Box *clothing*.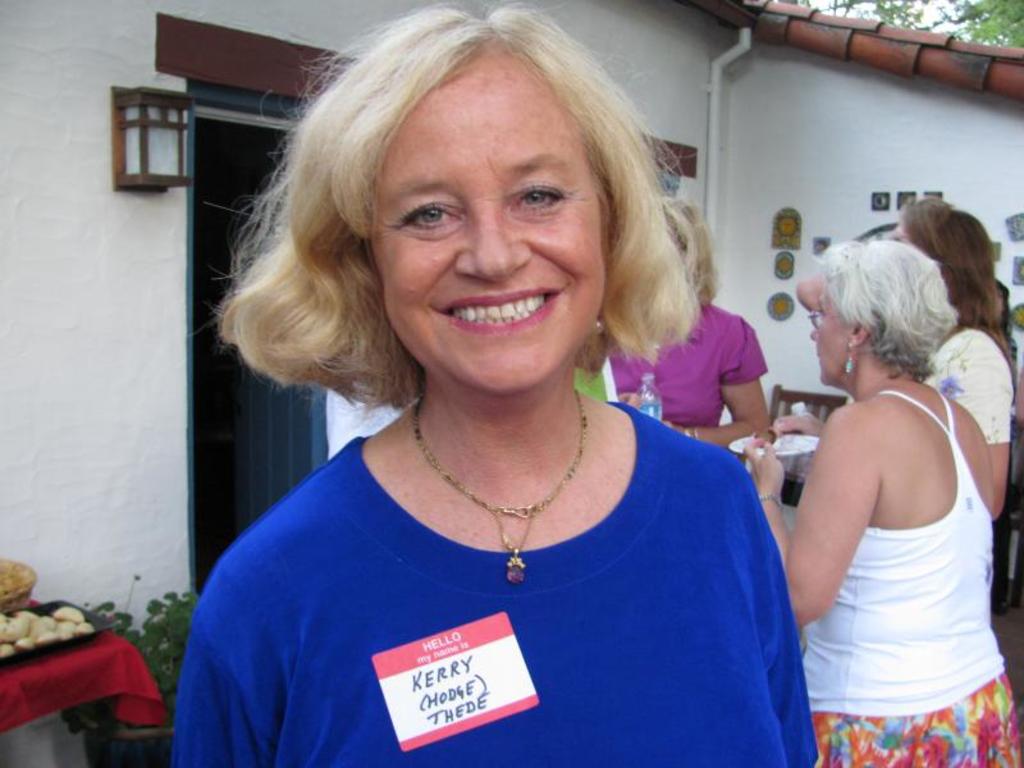
(602, 301, 772, 475).
